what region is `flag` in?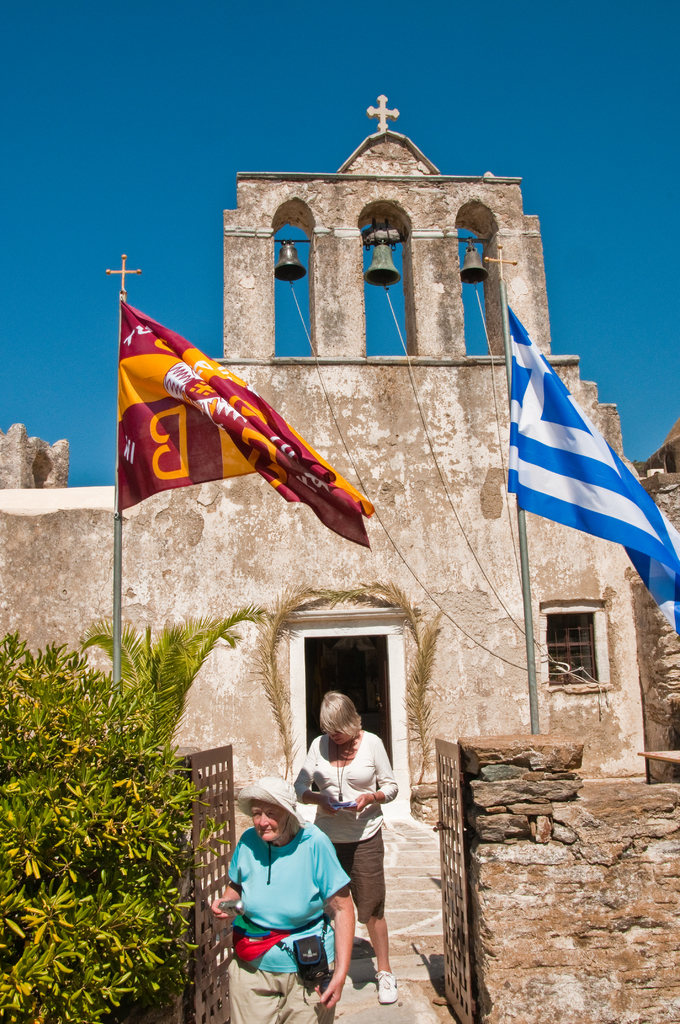
(498,302,679,633).
